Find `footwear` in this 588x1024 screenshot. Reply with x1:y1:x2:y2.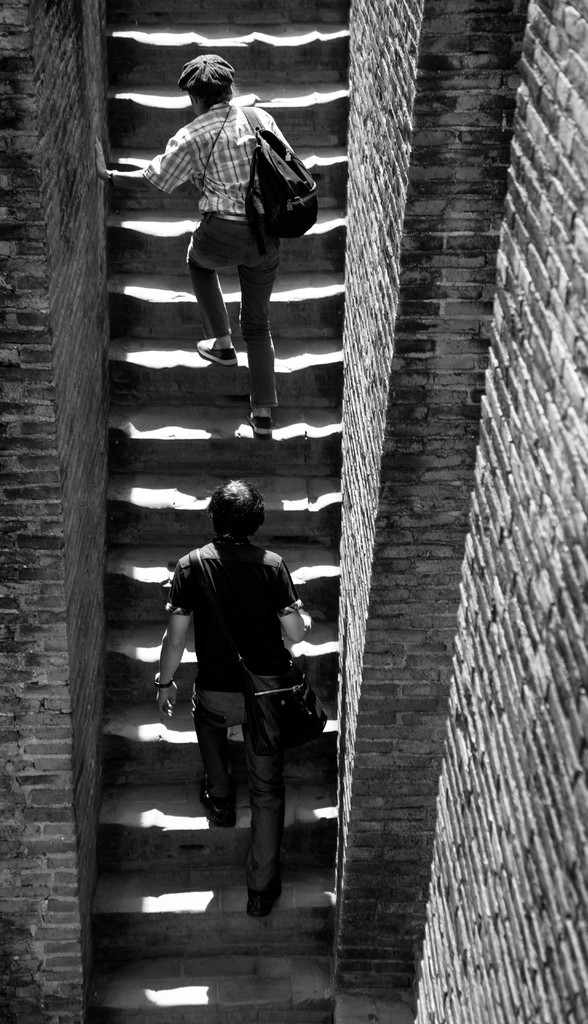
248:891:279:917.
